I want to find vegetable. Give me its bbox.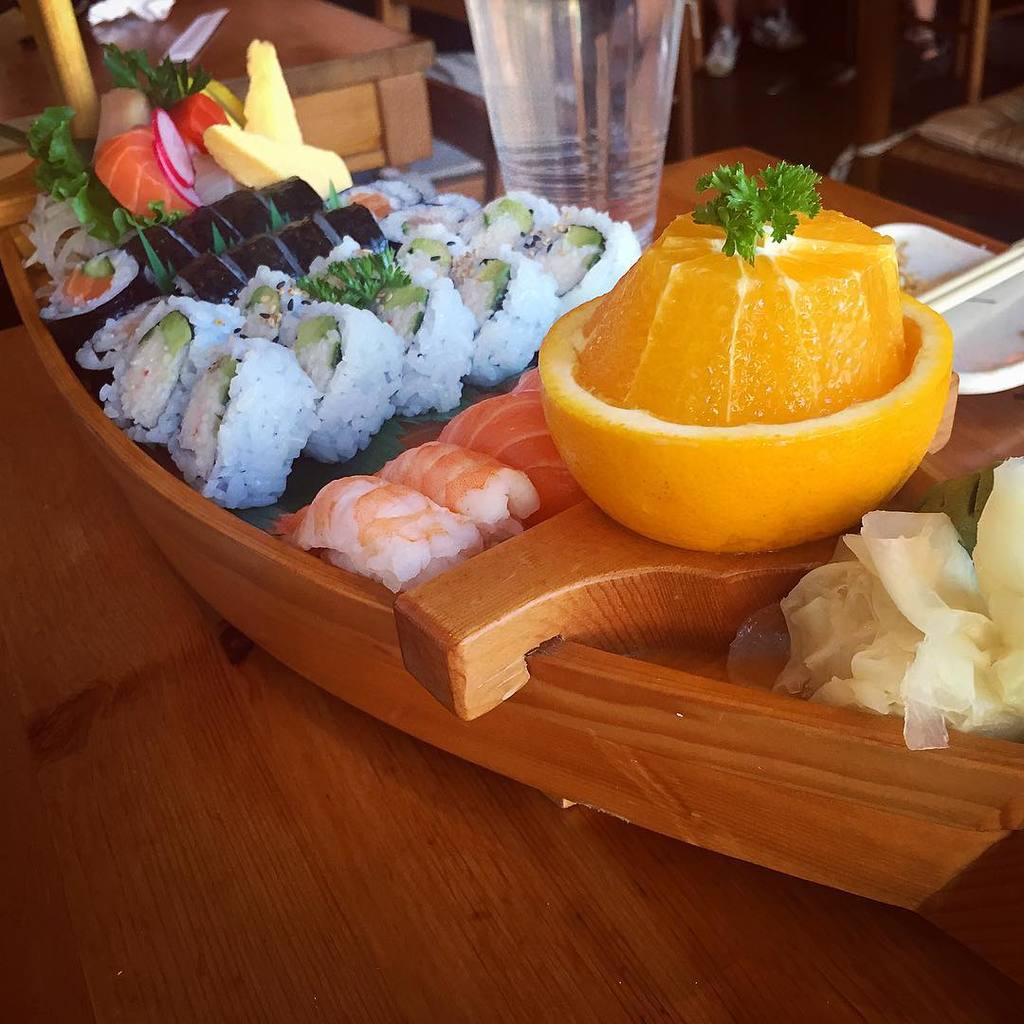
rect(151, 107, 208, 204).
